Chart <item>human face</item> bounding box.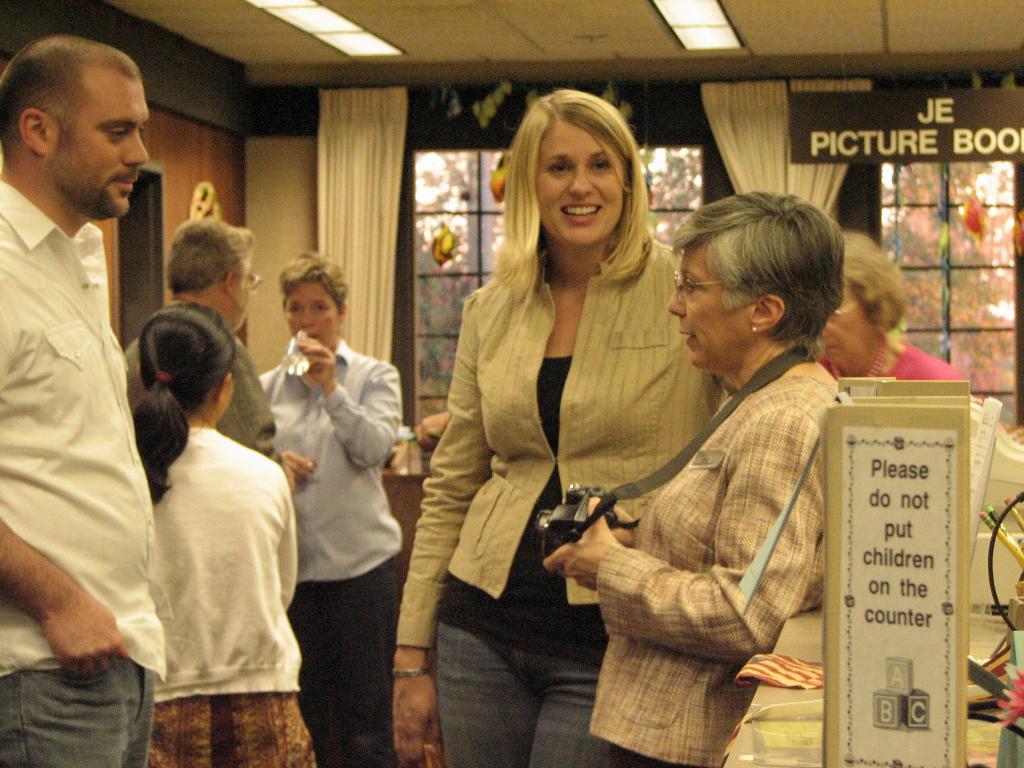
Charted: (left=820, top=287, right=872, bottom=368).
